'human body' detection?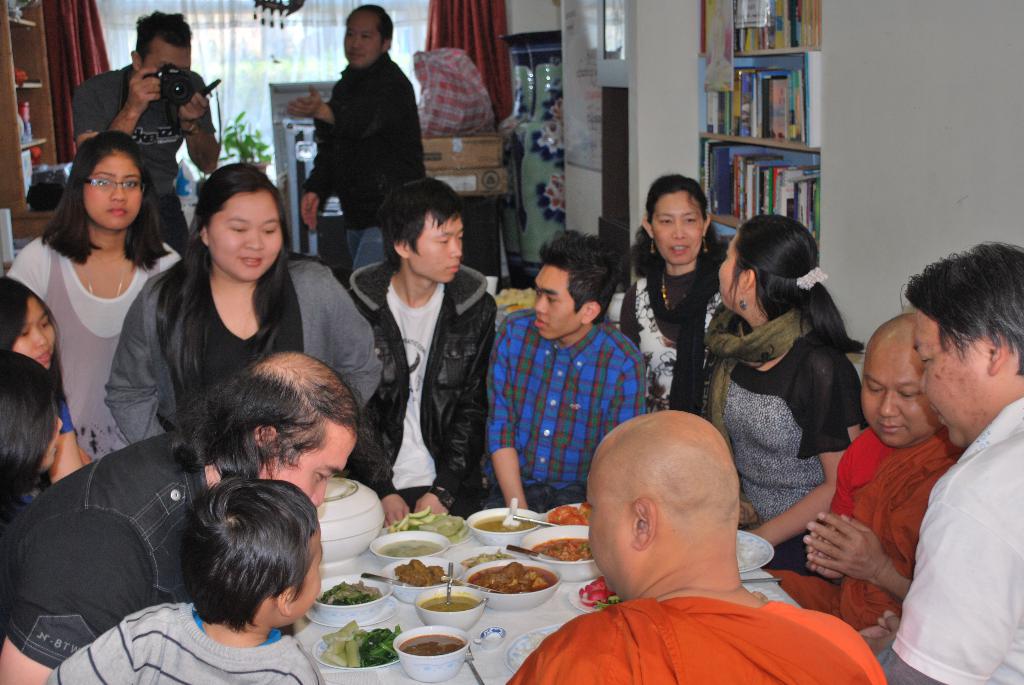
[x1=289, y1=54, x2=429, y2=269]
